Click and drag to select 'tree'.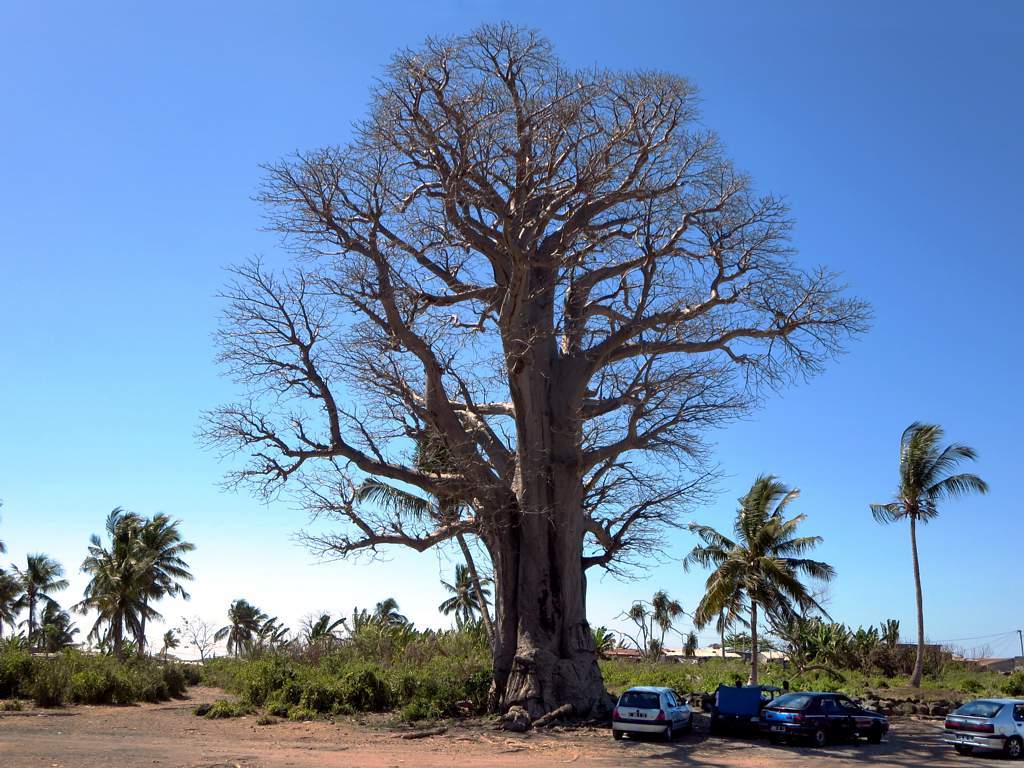
Selection: [x1=436, y1=563, x2=494, y2=632].
